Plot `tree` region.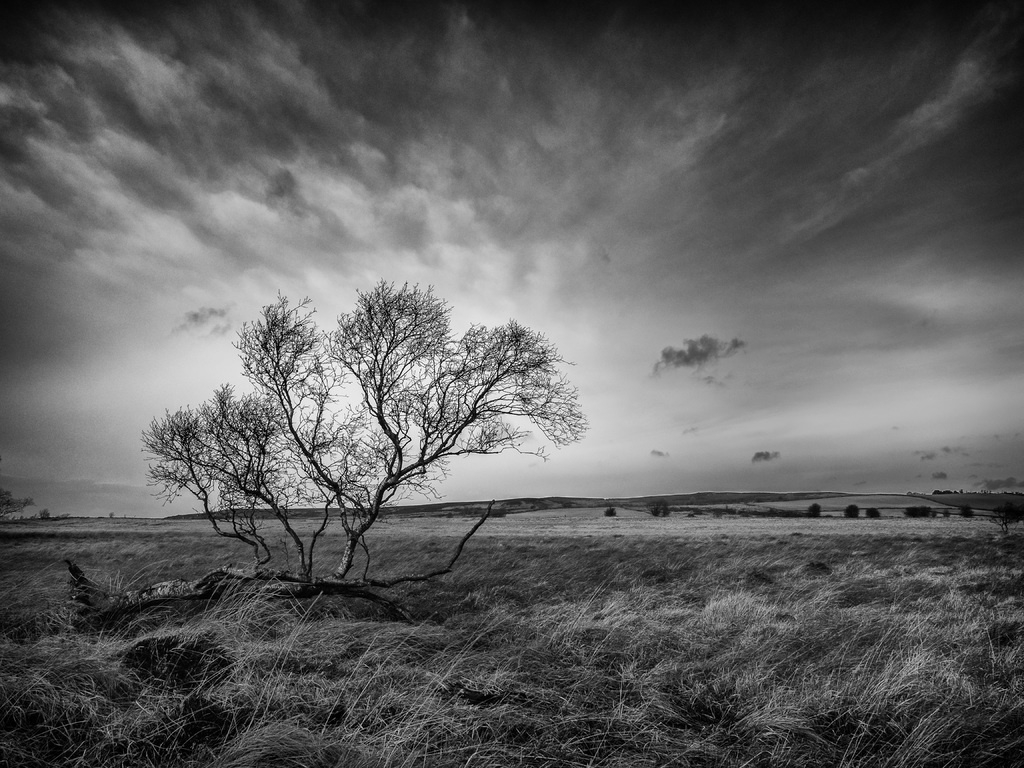
Plotted at locate(904, 506, 936, 516).
